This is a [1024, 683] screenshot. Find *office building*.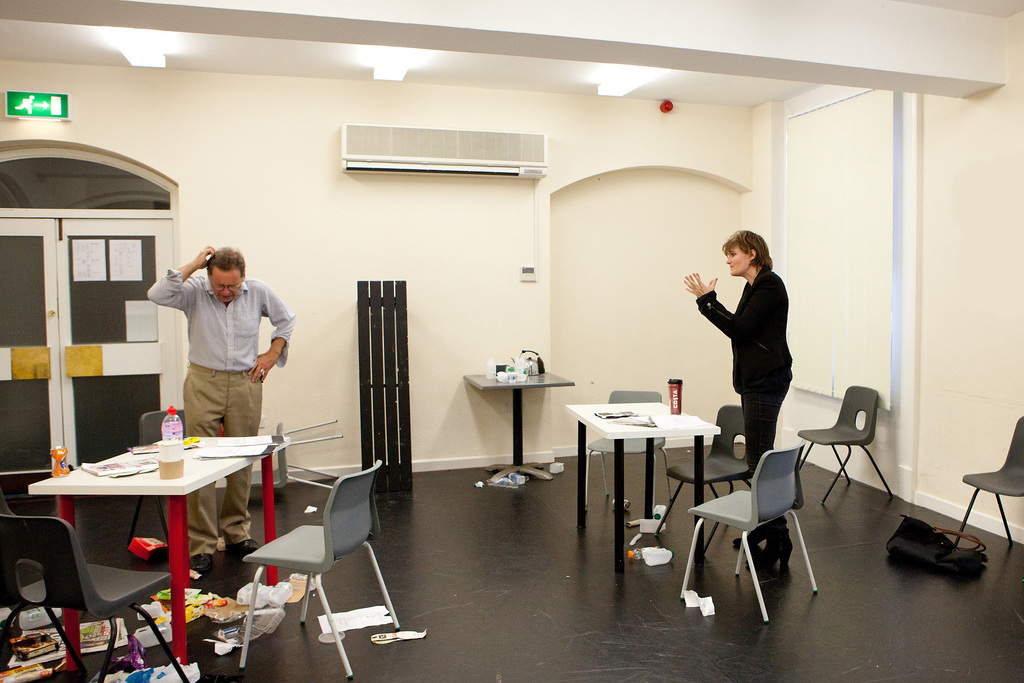
Bounding box: bbox=[0, 0, 1023, 682].
